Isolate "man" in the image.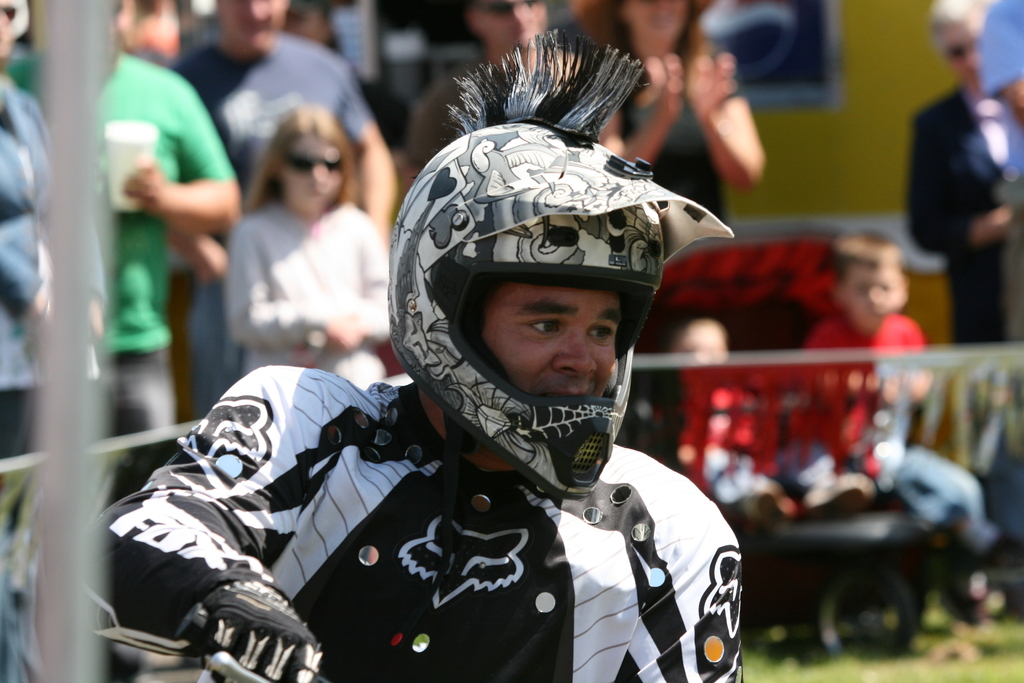
Isolated region: {"left": 129, "top": 99, "right": 808, "bottom": 682}.
